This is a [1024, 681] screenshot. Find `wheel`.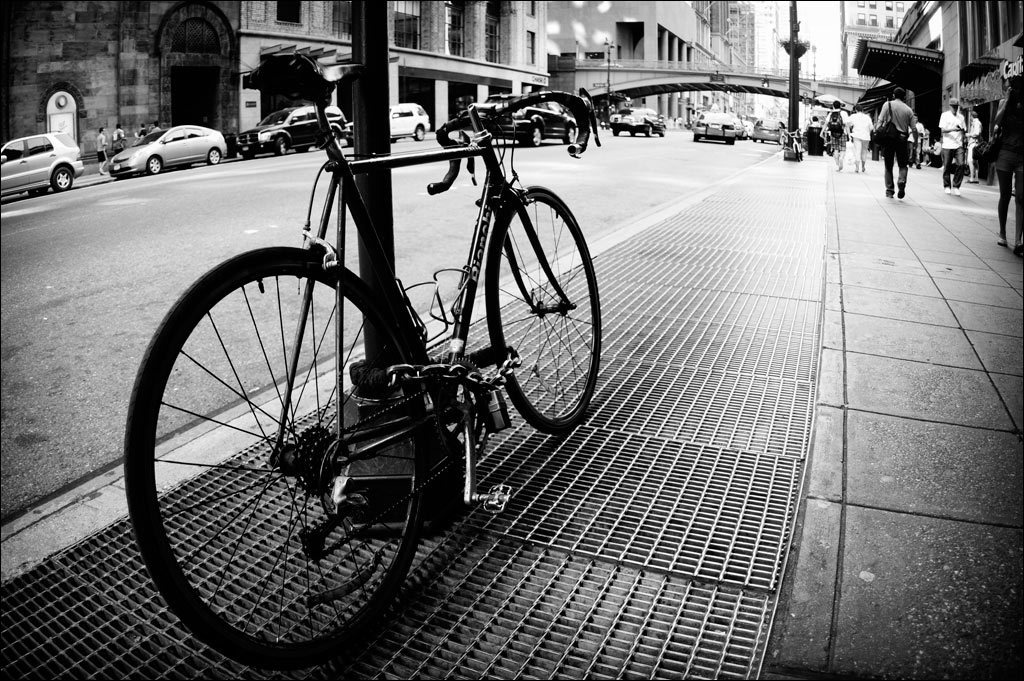
Bounding box: bbox=(413, 123, 428, 142).
